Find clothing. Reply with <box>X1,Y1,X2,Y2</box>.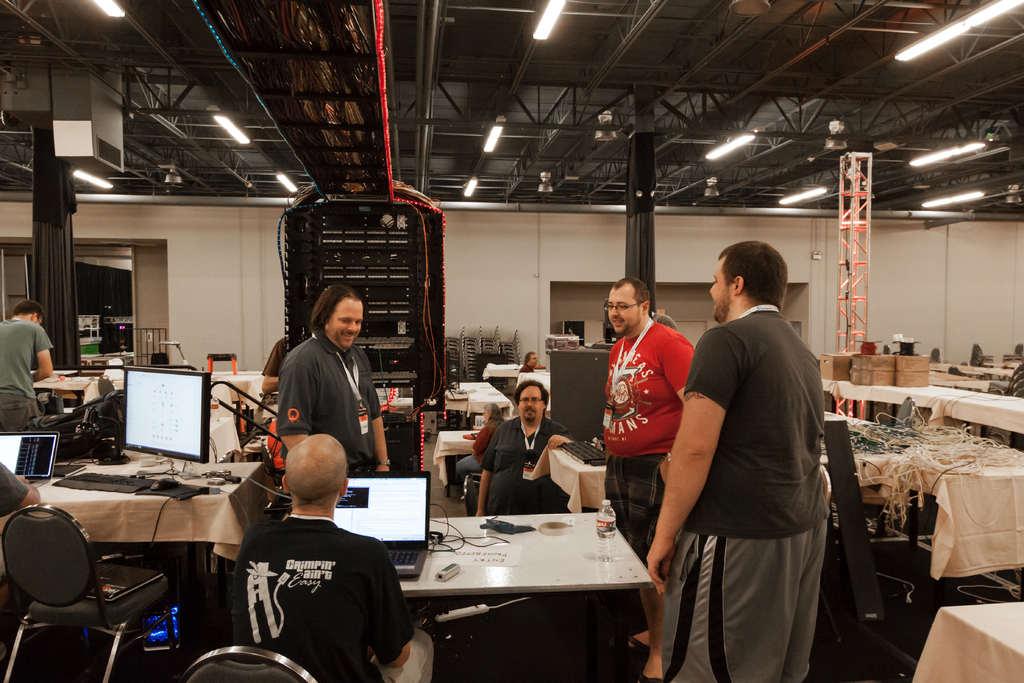
<box>276,329,388,477</box>.
